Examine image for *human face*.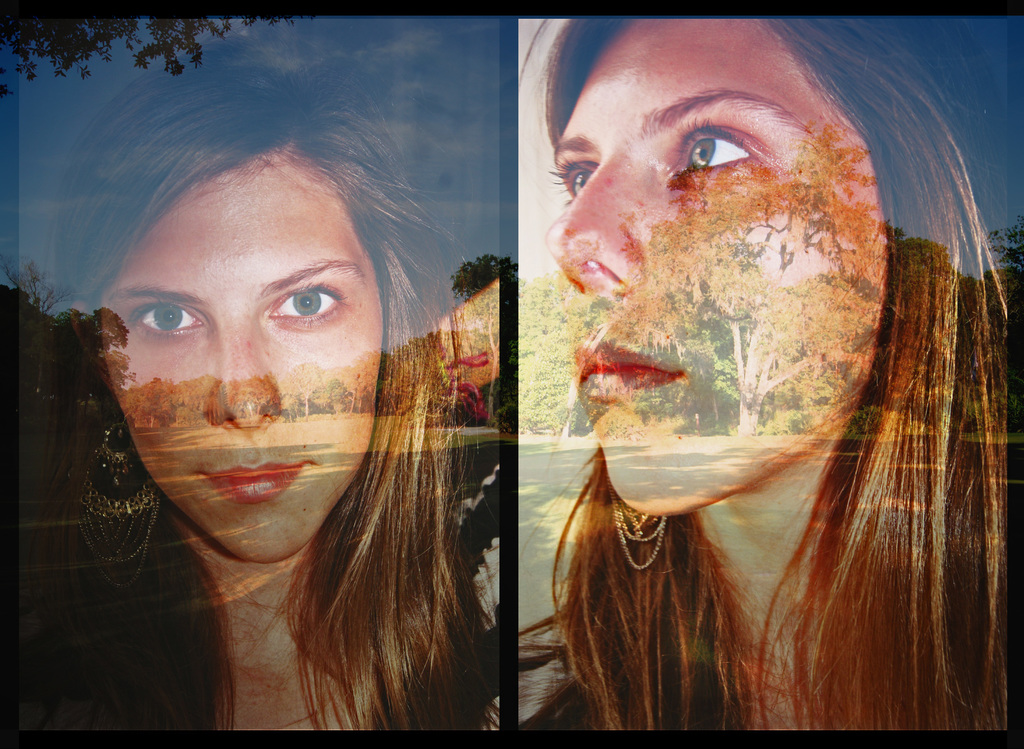
Examination result: left=77, top=144, right=376, bottom=560.
